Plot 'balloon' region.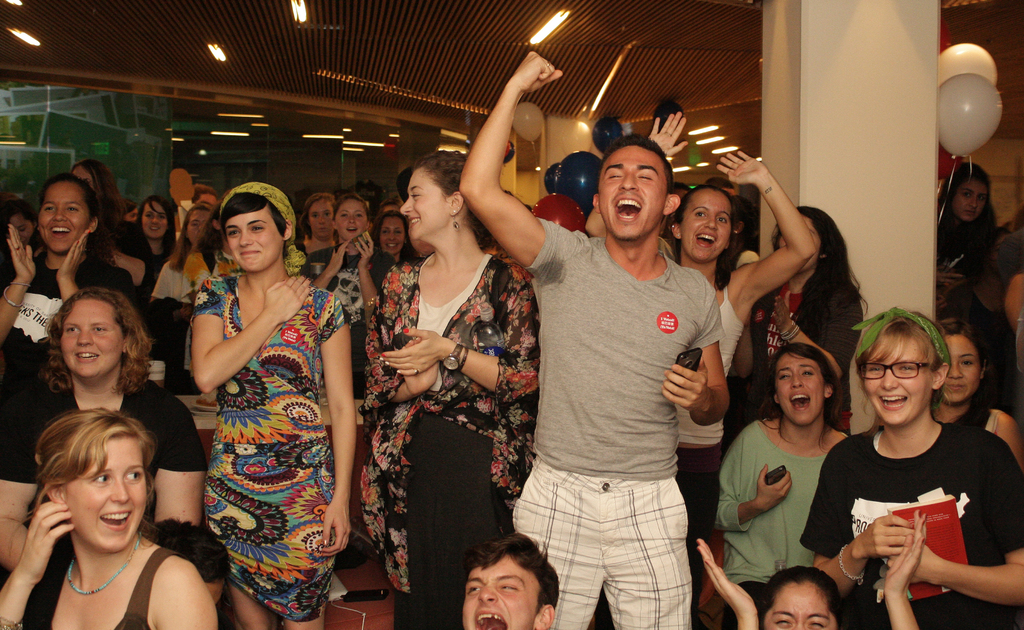
Plotted at select_region(940, 41, 999, 91).
